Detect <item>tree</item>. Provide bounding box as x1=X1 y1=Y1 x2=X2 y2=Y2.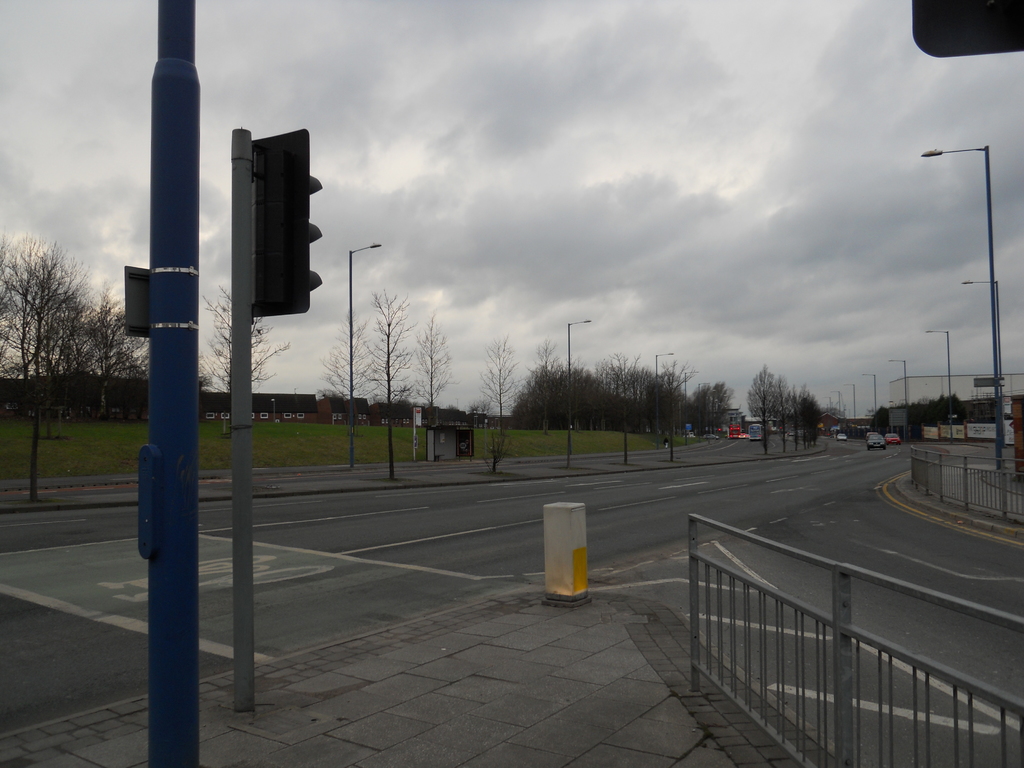
x1=195 y1=278 x2=288 y2=404.
